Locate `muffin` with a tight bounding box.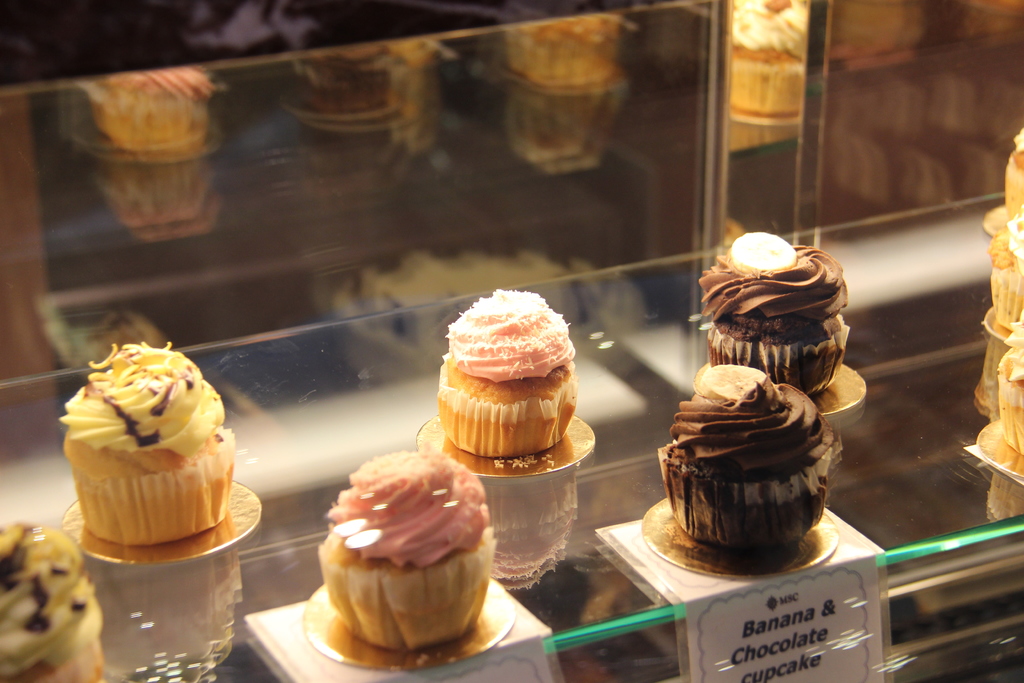
[x1=59, y1=336, x2=239, y2=546].
